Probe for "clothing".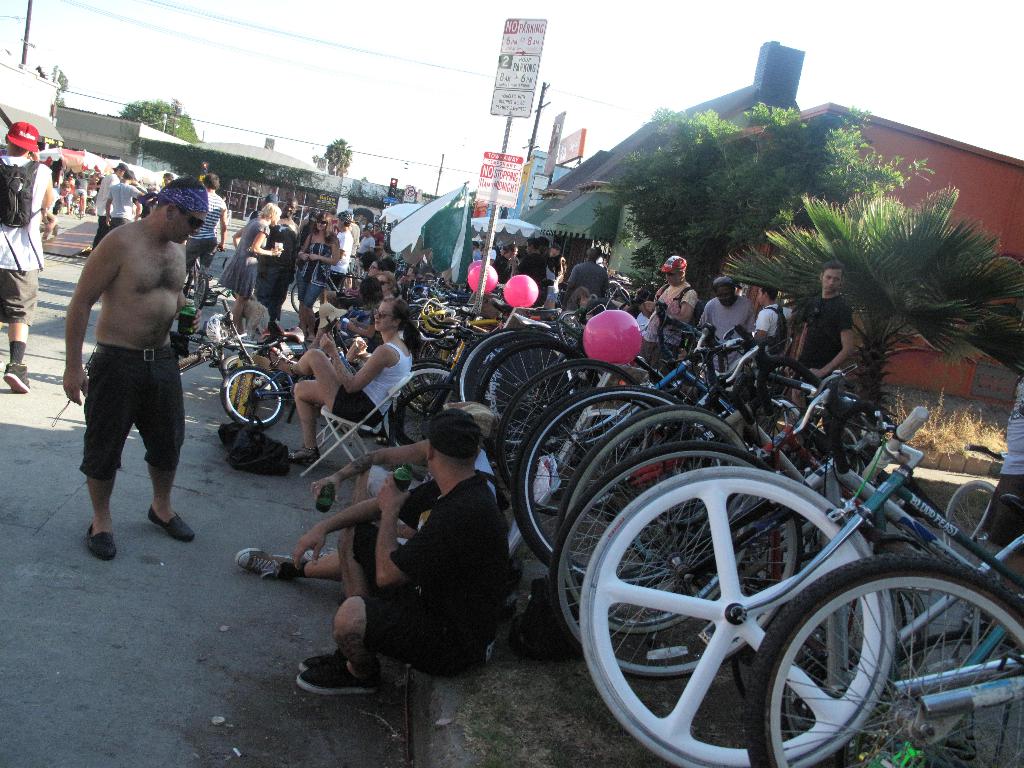
Probe result: (0,157,51,328).
